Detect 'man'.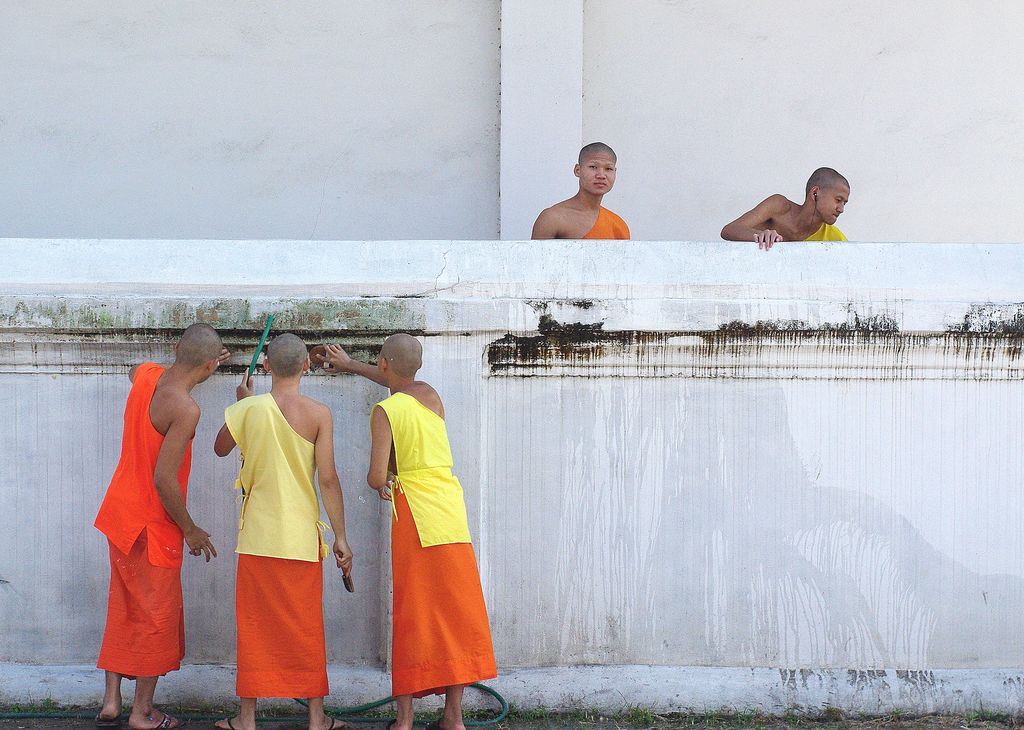
Detected at [x1=528, y1=143, x2=636, y2=241].
